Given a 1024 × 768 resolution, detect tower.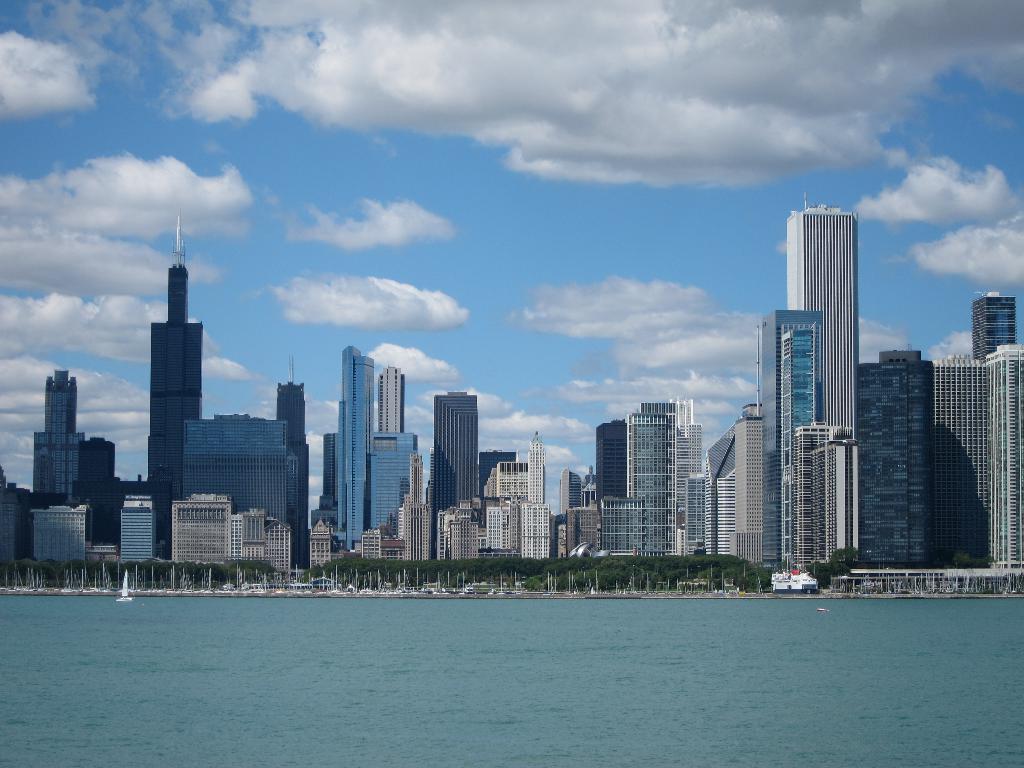
left=791, top=420, right=858, bottom=575.
